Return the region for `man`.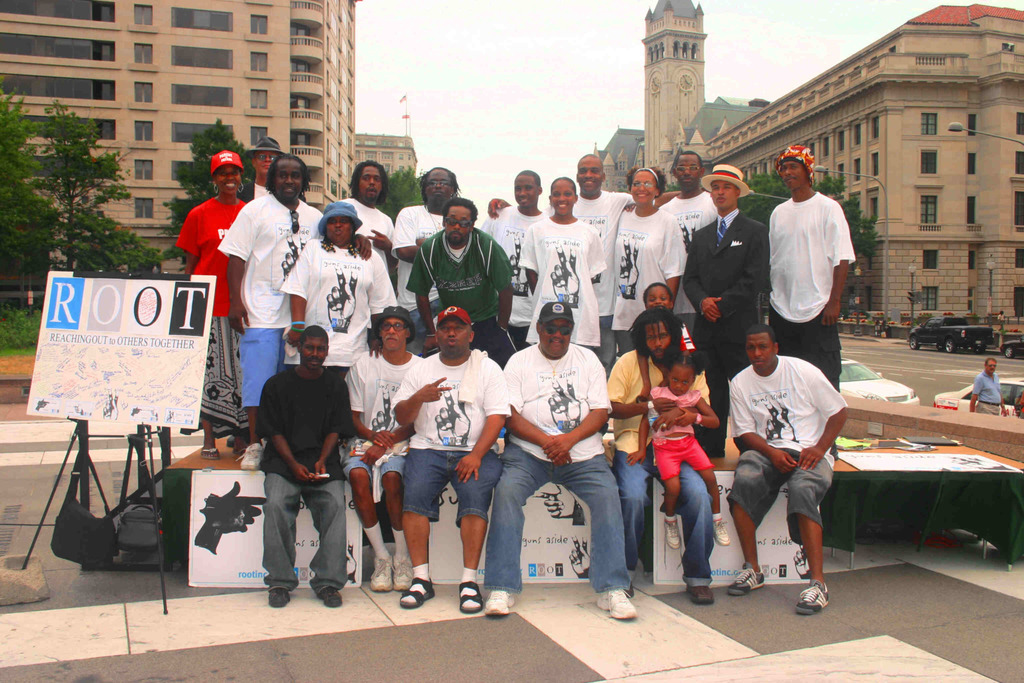
select_region(397, 188, 519, 363).
